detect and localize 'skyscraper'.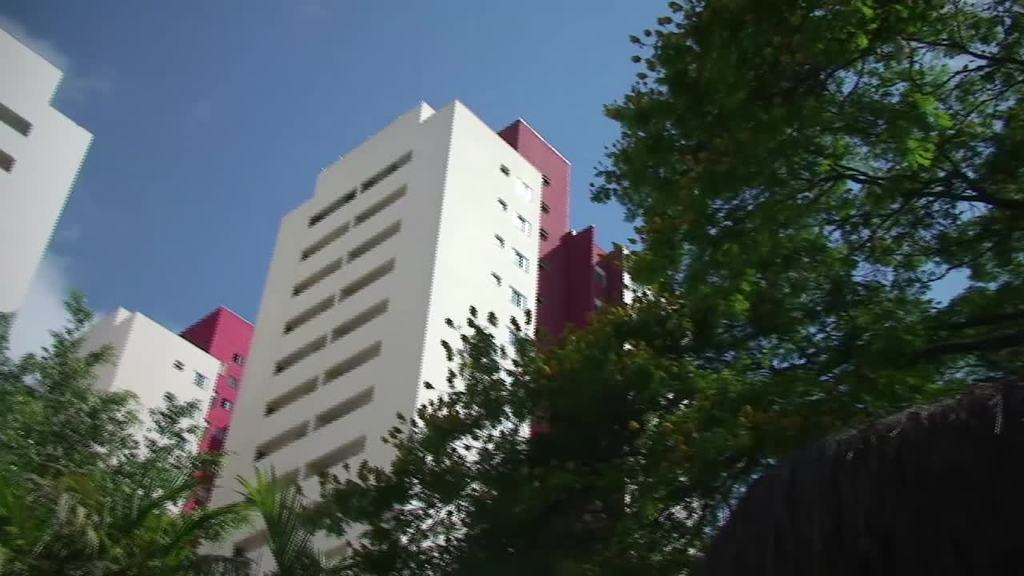
Localized at (x1=493, y1=110, x2=677, y2=454).
